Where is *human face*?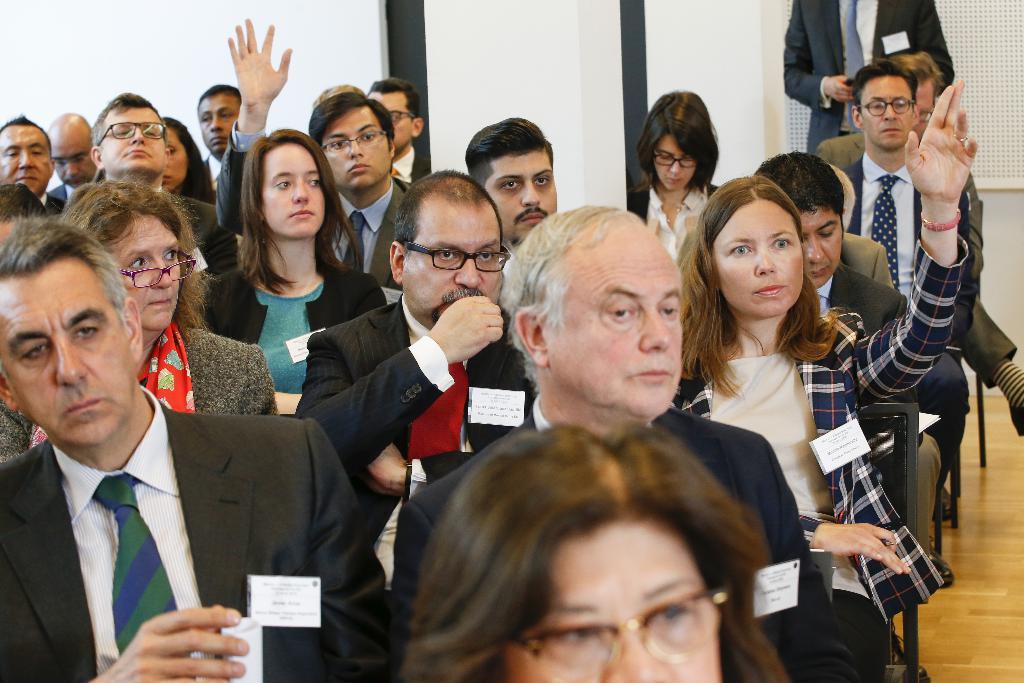
box(105, 110, 162, 171).
